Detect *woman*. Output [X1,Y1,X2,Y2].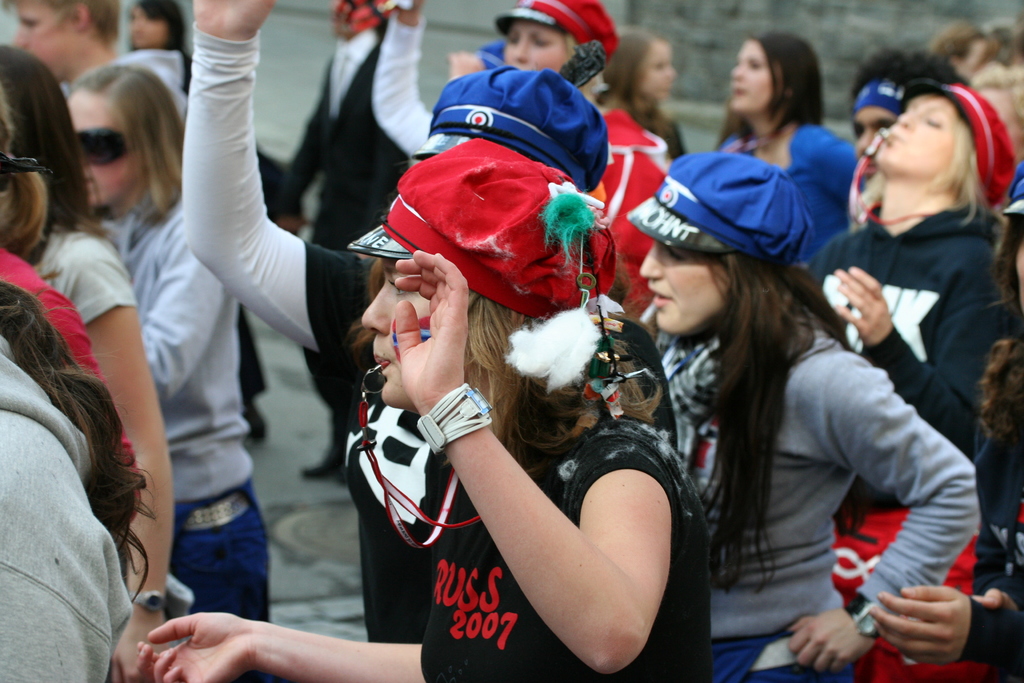
[126,0,268,440].
